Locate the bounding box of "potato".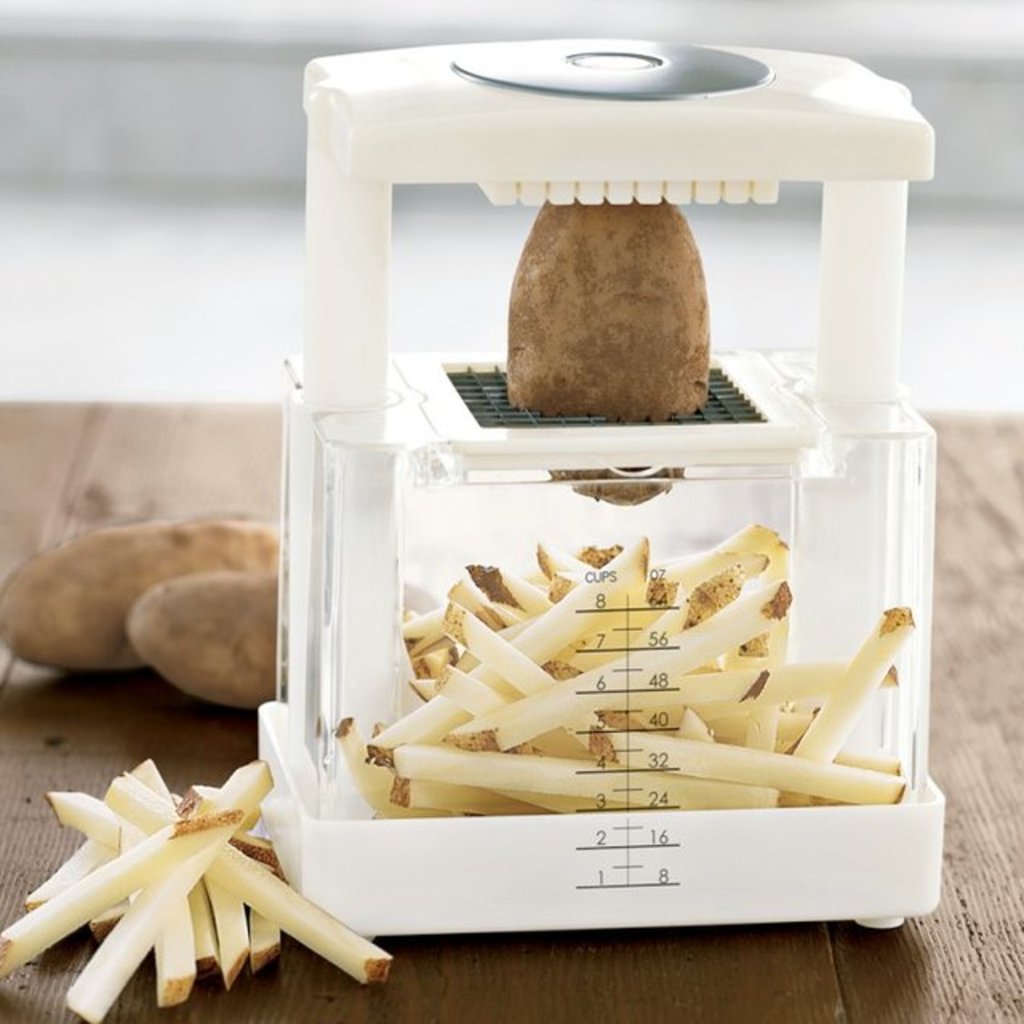
Bounding box: left=496, top=187, right=728, bottom=438.
